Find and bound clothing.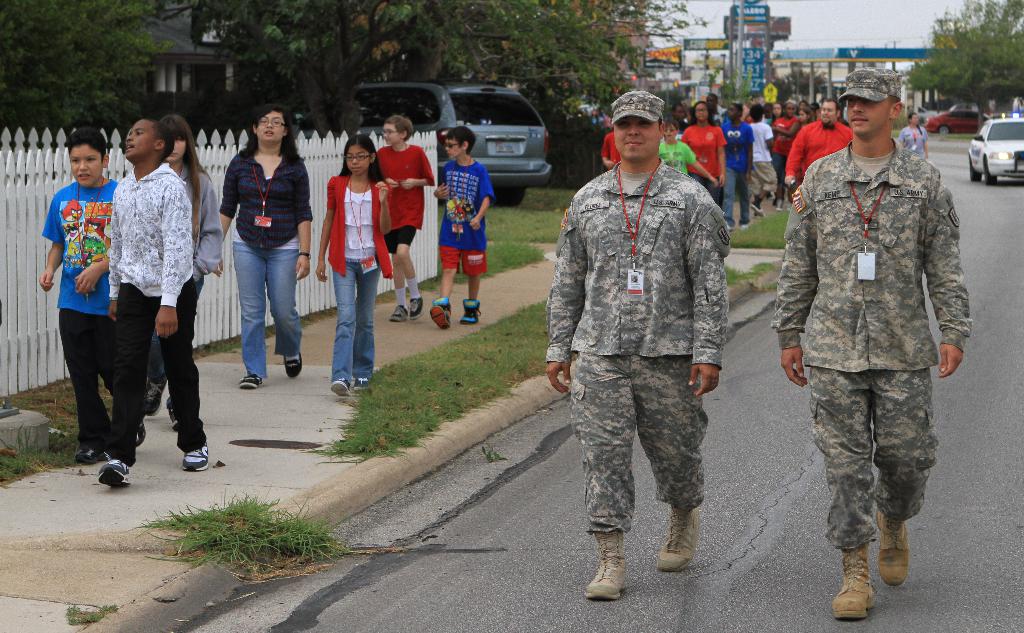
Bound: 325 181 391 379.
